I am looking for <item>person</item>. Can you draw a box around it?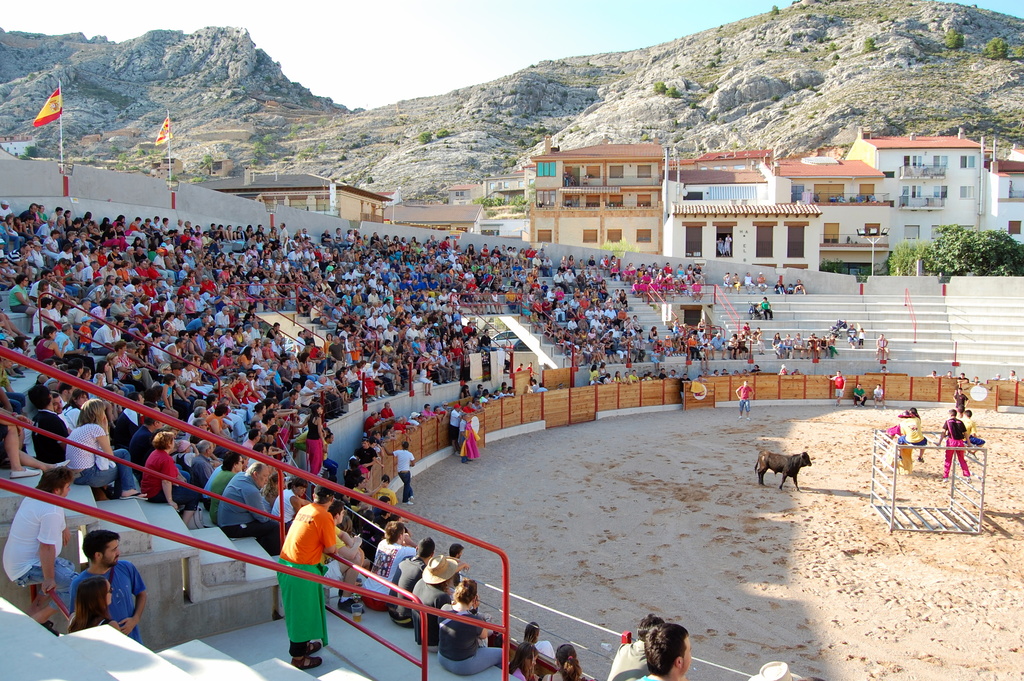
Sure, the bounding box is x1=951, y1=386, x2=969, y2=416.
